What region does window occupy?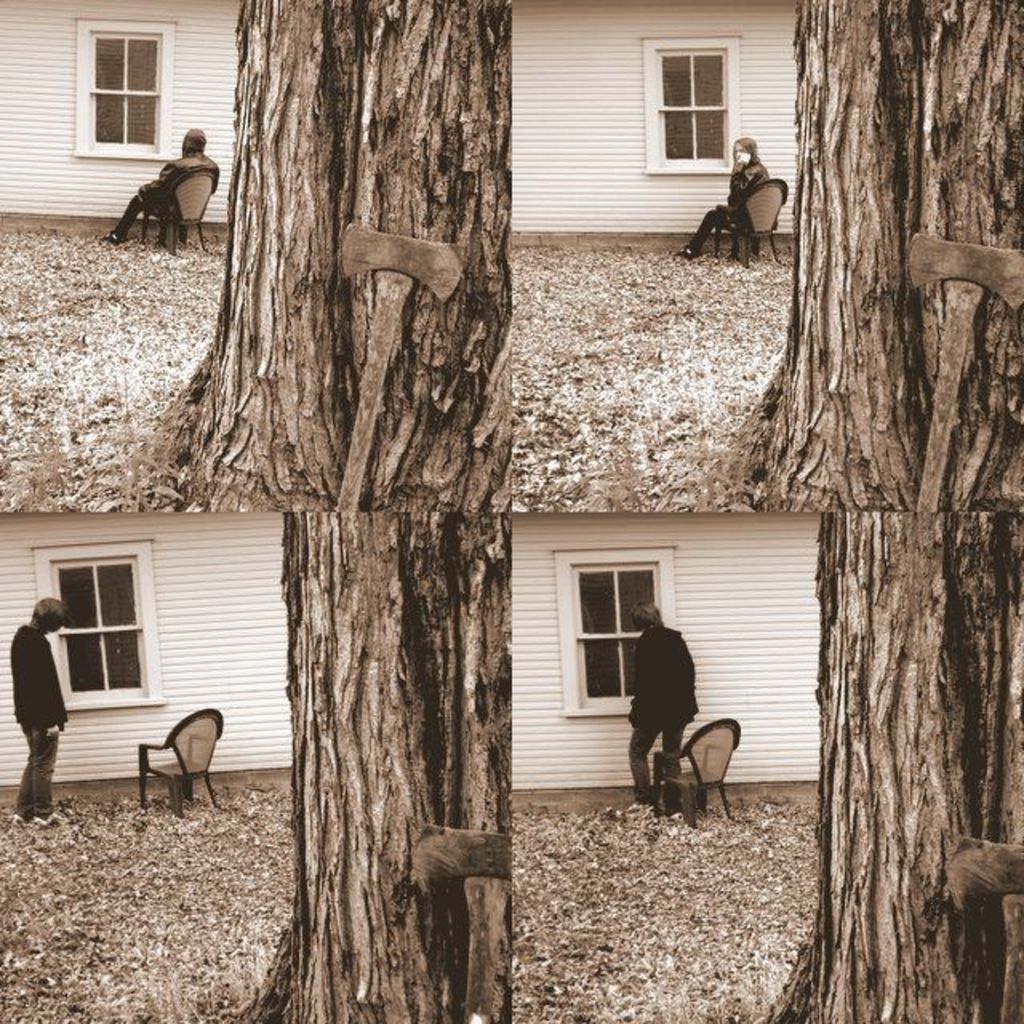
(left=557, top=549, right=670, bottom=714).
